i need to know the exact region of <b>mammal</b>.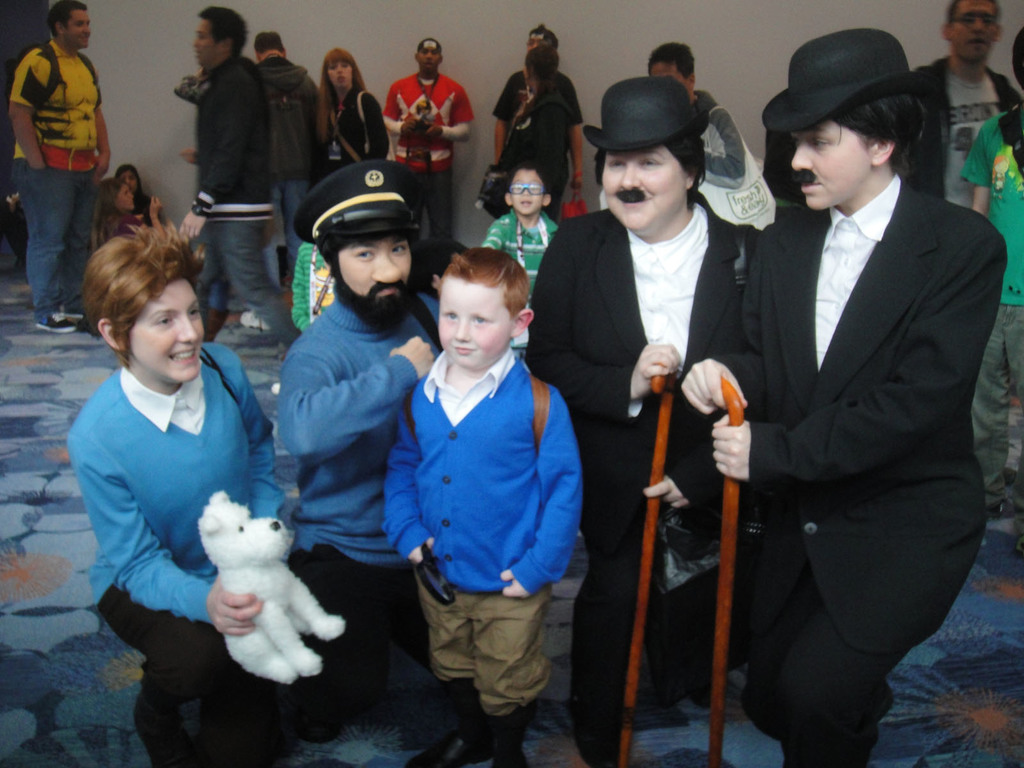
Region: x1=289 y1=240 x2=337 y2=331.
